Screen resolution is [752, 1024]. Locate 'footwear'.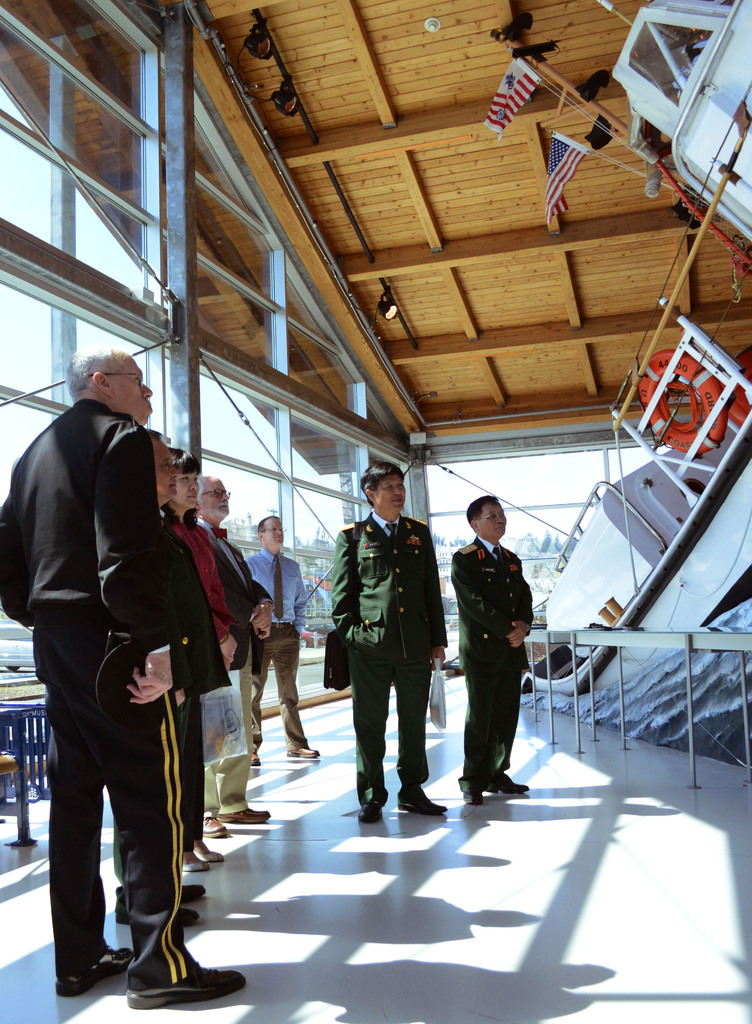
detection(109, 889, 193, 931).
